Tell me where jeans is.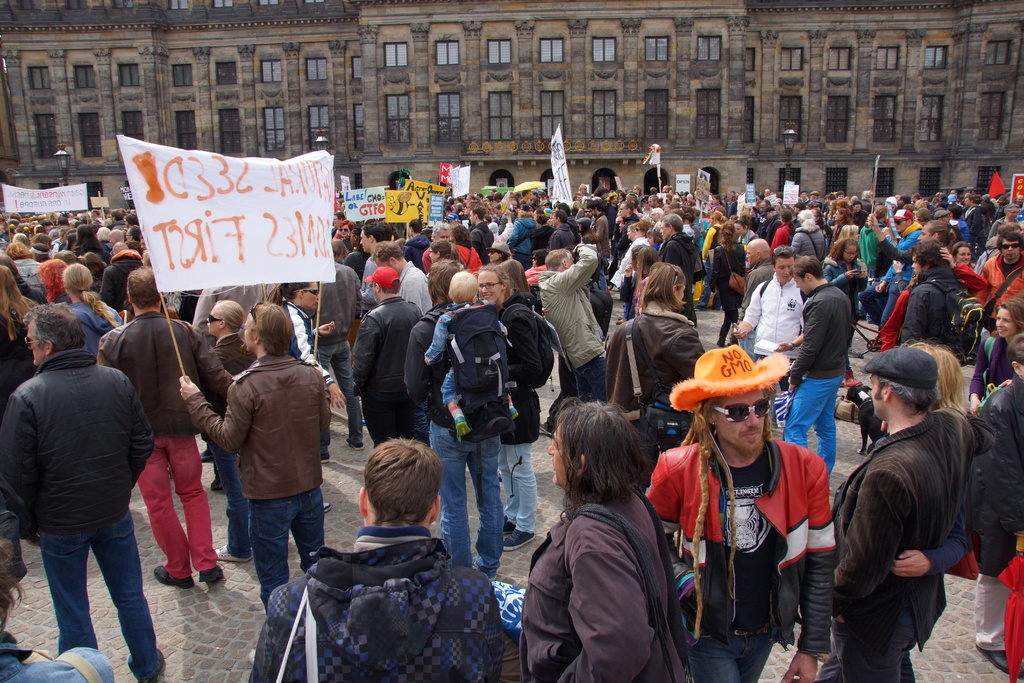
jeans is at left=572, top=356, right=605, bottom=393.
